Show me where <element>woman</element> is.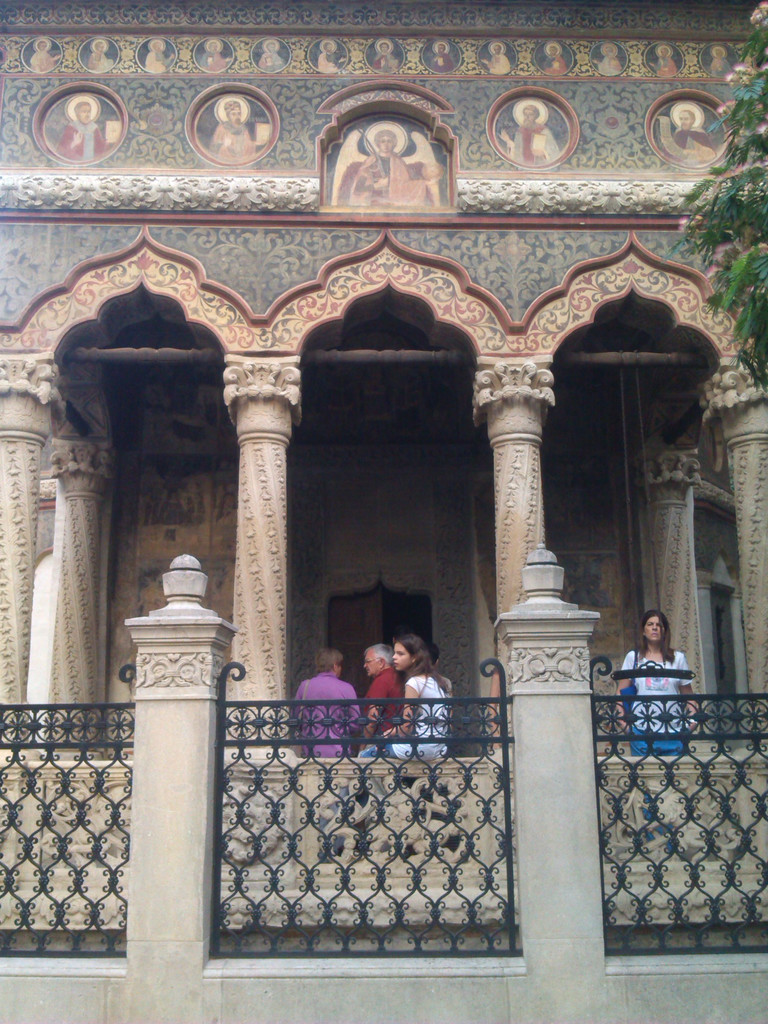
<element>woman</element> is at Rect(292, 646, 361, 758).
